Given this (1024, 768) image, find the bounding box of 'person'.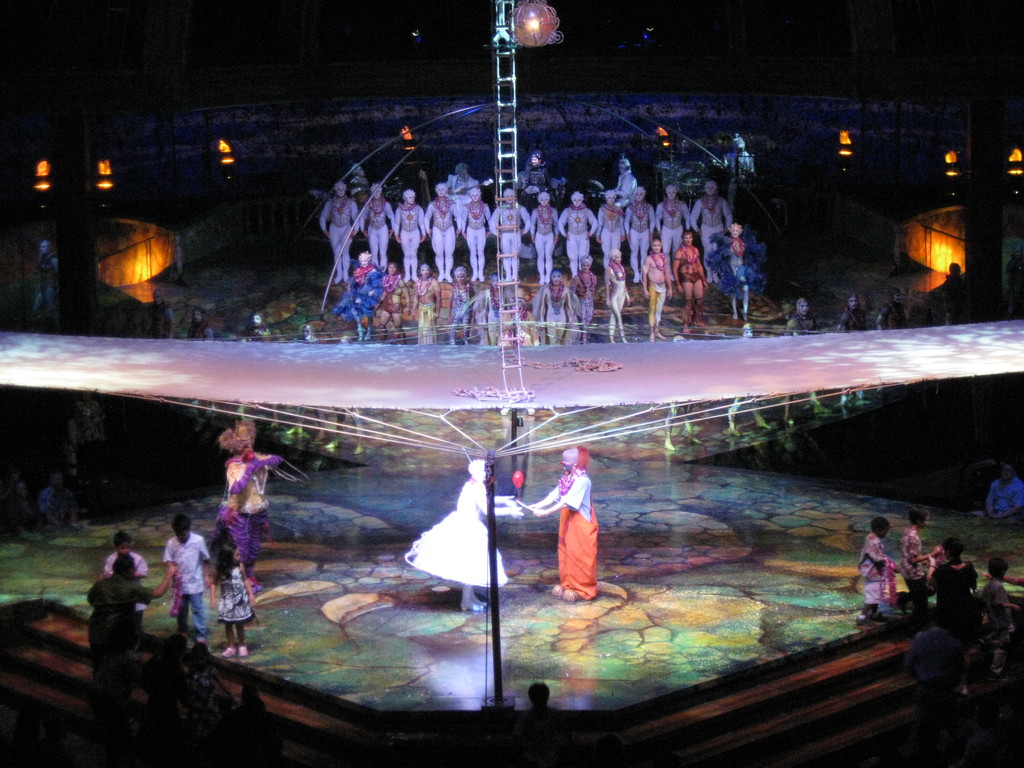
(left=406, top=462, right=525, bottom=610).
